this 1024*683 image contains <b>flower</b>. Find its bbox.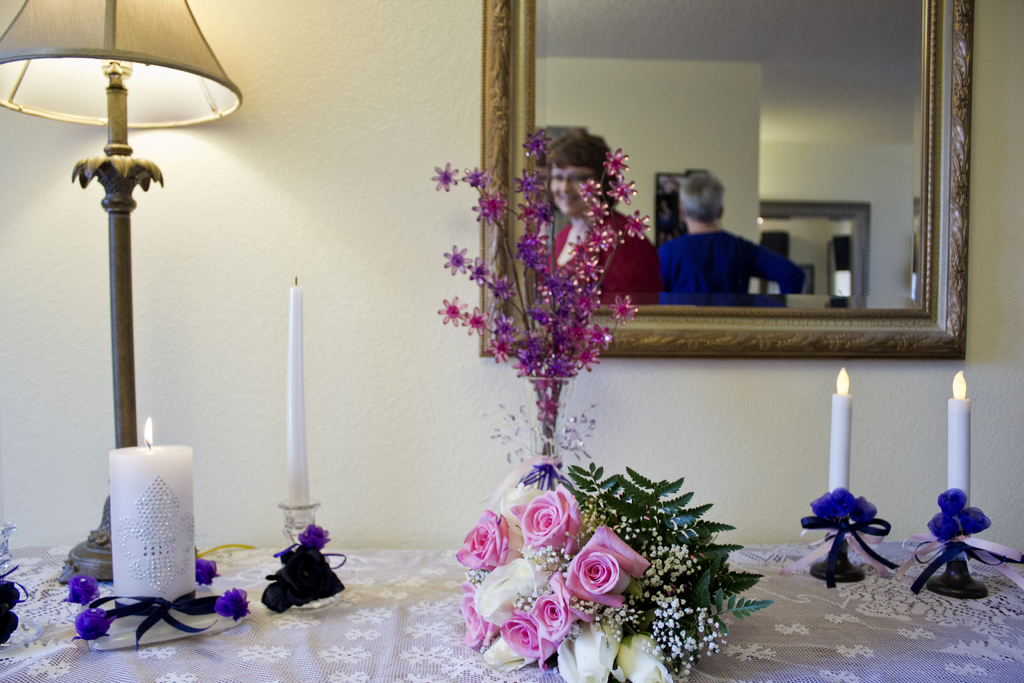
528,577,575,642.
